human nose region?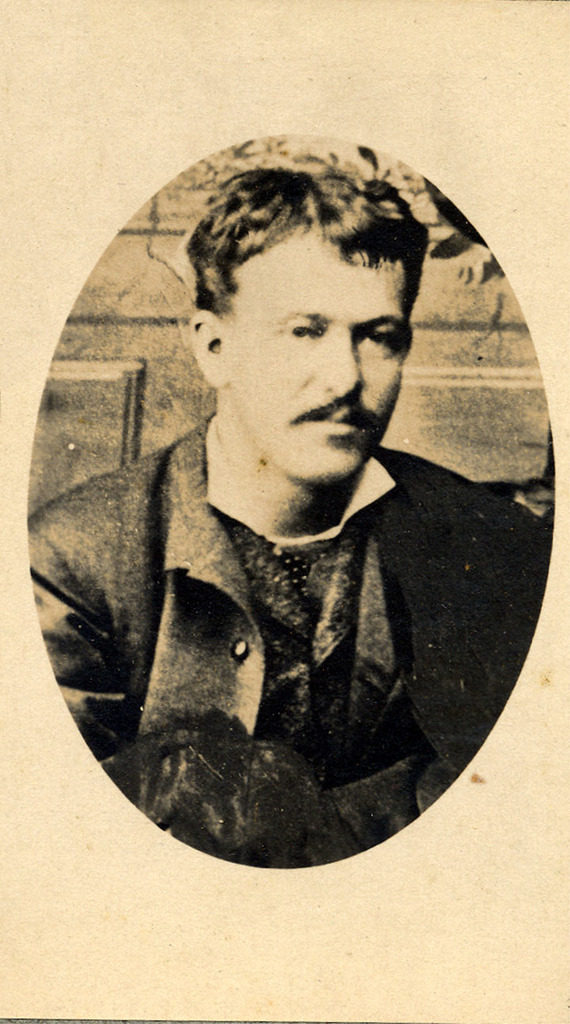
[x1=313, y1=323, x2=372, y2=406]
